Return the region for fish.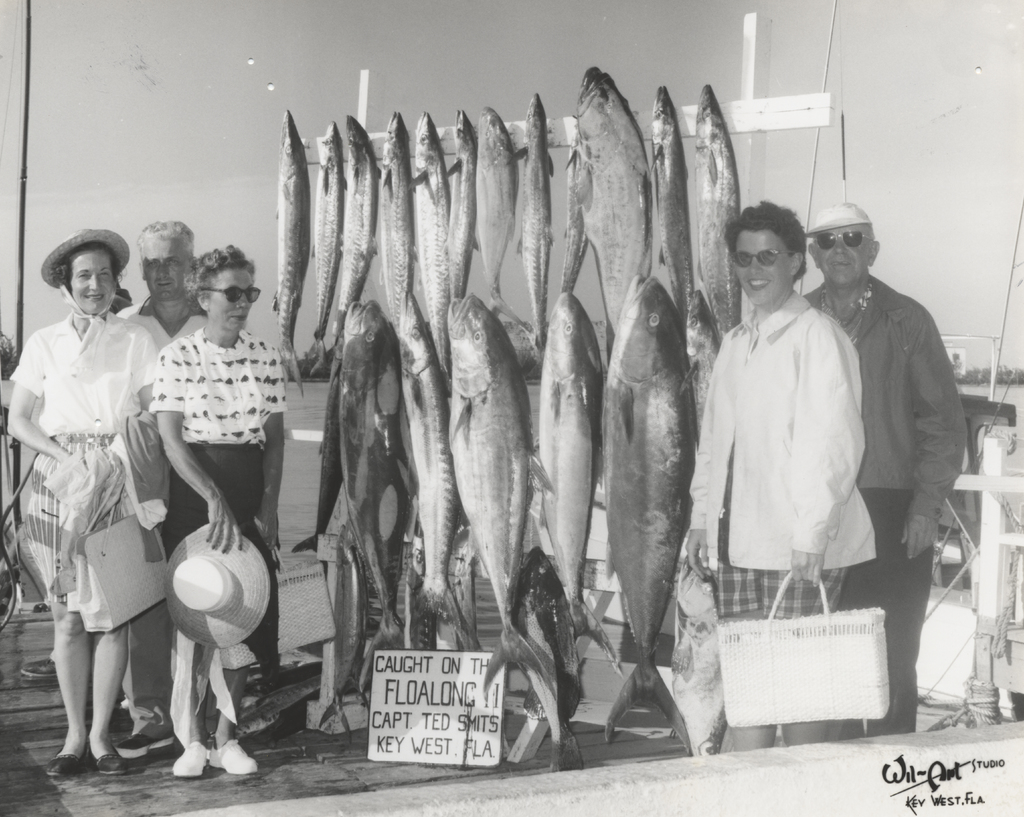
pyautogui.locateOnScreen(329, 301, 413, 703).
